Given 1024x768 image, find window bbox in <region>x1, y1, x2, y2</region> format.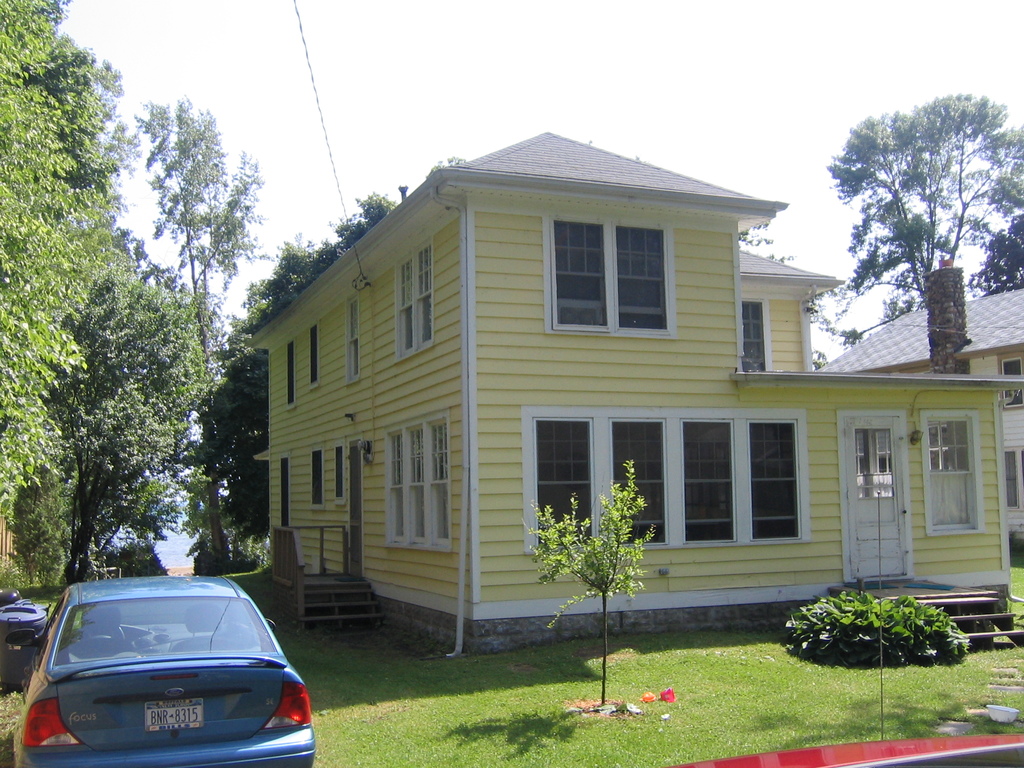
<region>619, 228, 666, 331</region>.
